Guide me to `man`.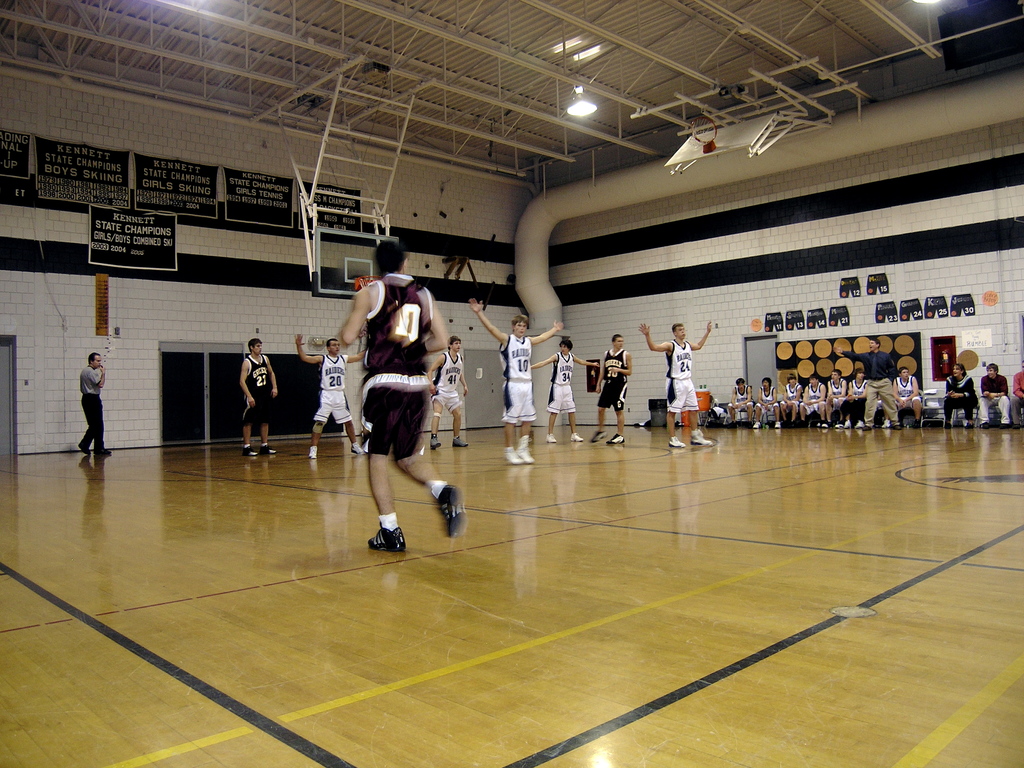
Guidance: <region>801, 372, 827, 427</region>.
